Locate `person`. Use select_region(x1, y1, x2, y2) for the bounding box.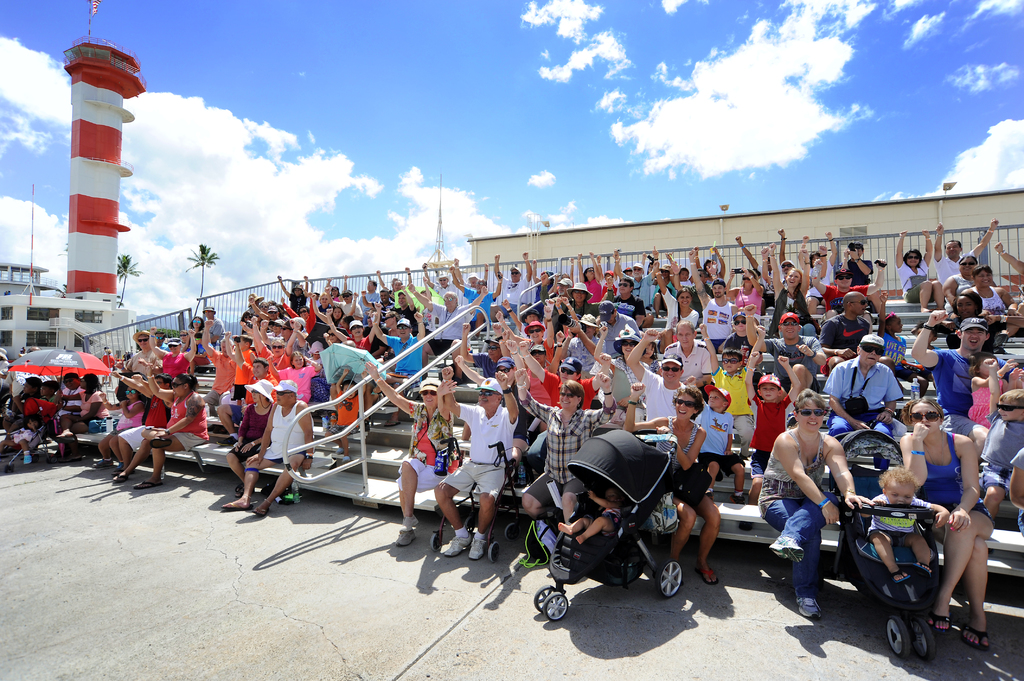
select_region(892, 228, 951, 314).
